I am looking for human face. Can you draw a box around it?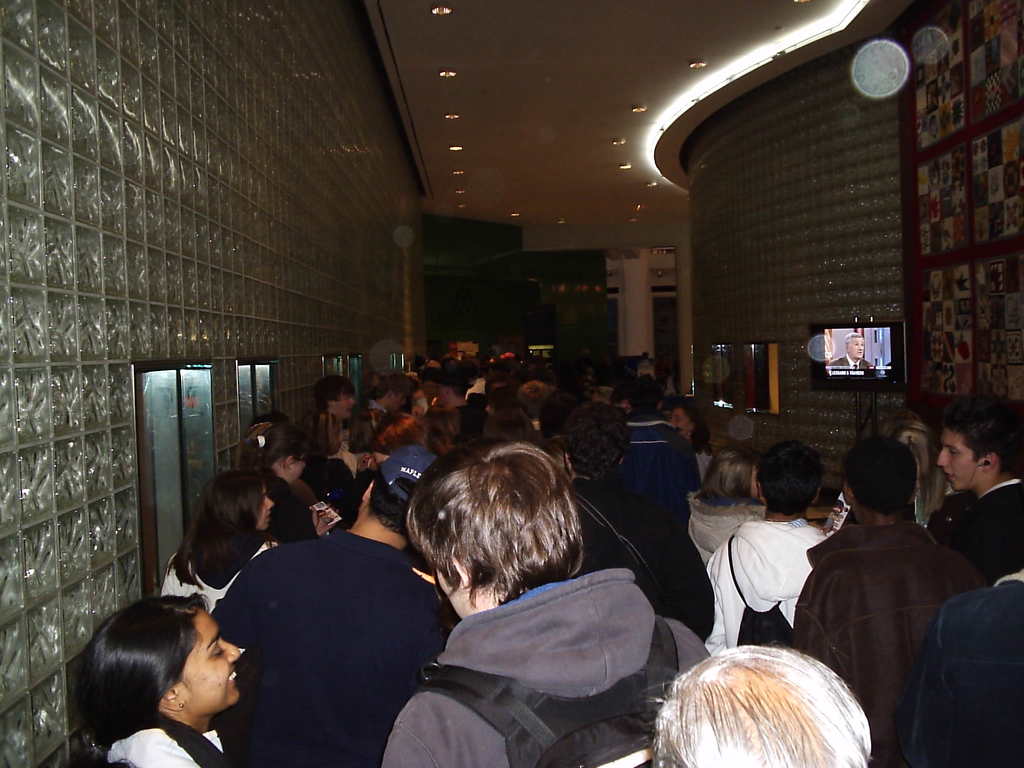
Sure, the bounding box is box=[668, 406, 697, 436].
